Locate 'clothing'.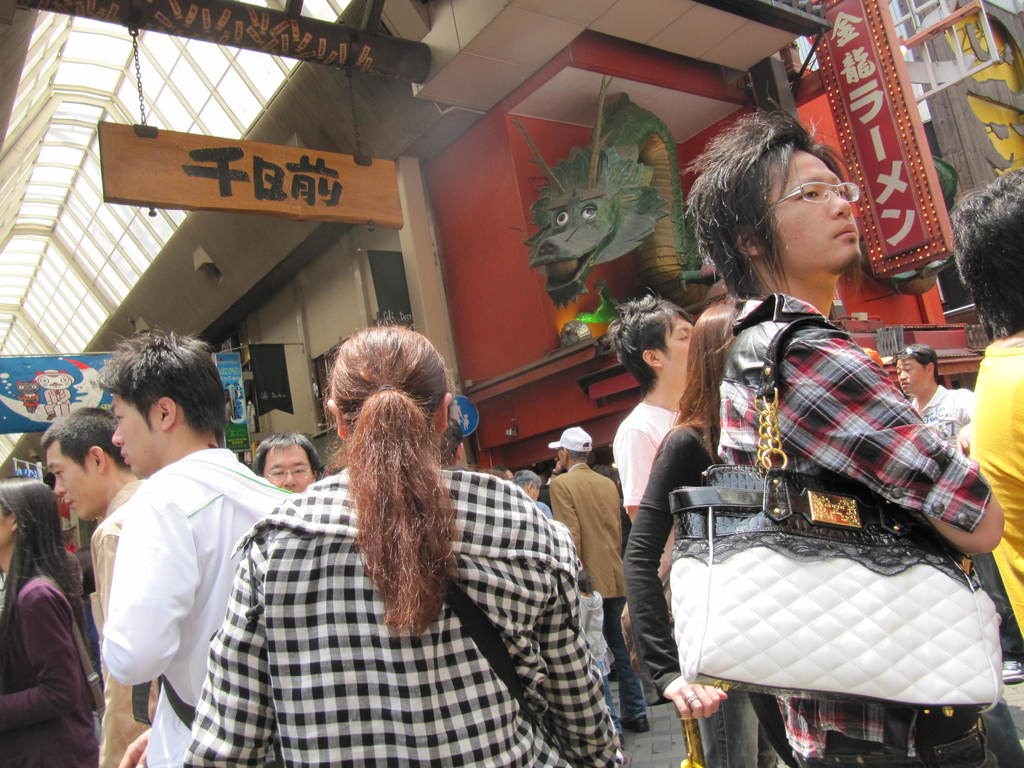
Bounding box: <box>909,383,981,458</box>.
